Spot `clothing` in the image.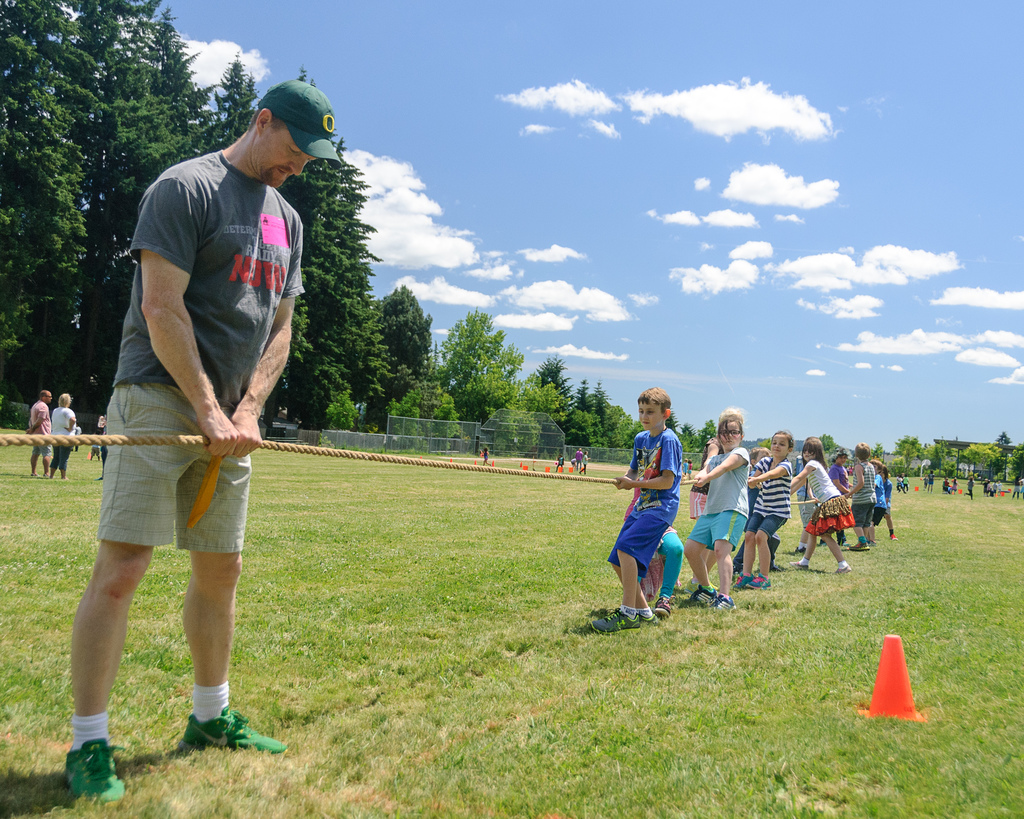
`clothing` found at locate(850, 460, 874, 531).
